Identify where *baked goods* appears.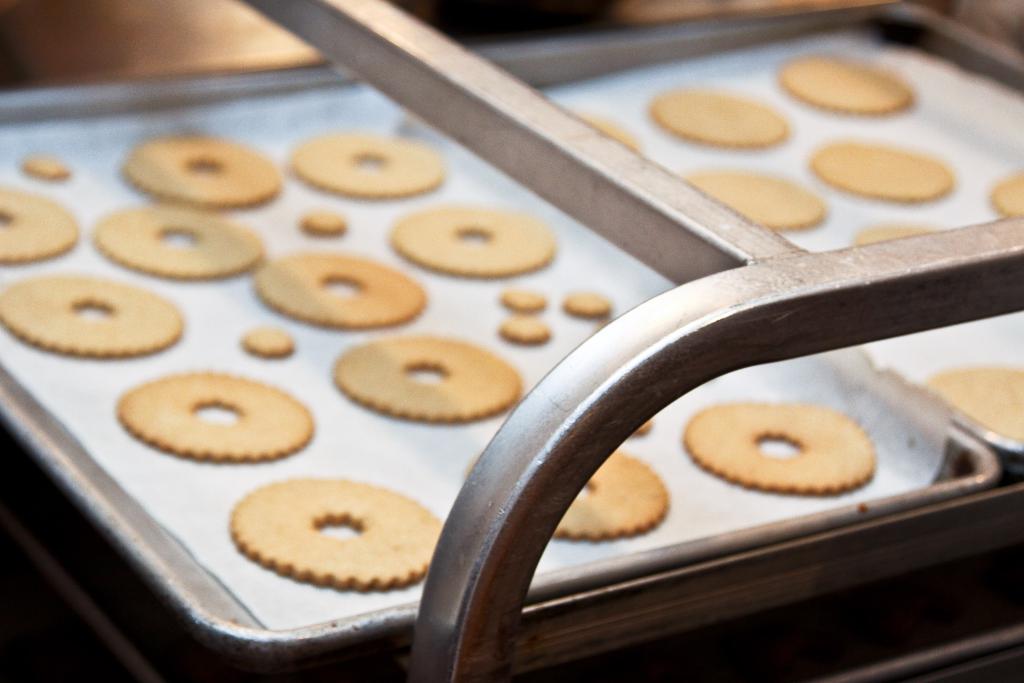
Appears at crop(676, 391, 880, 493).
